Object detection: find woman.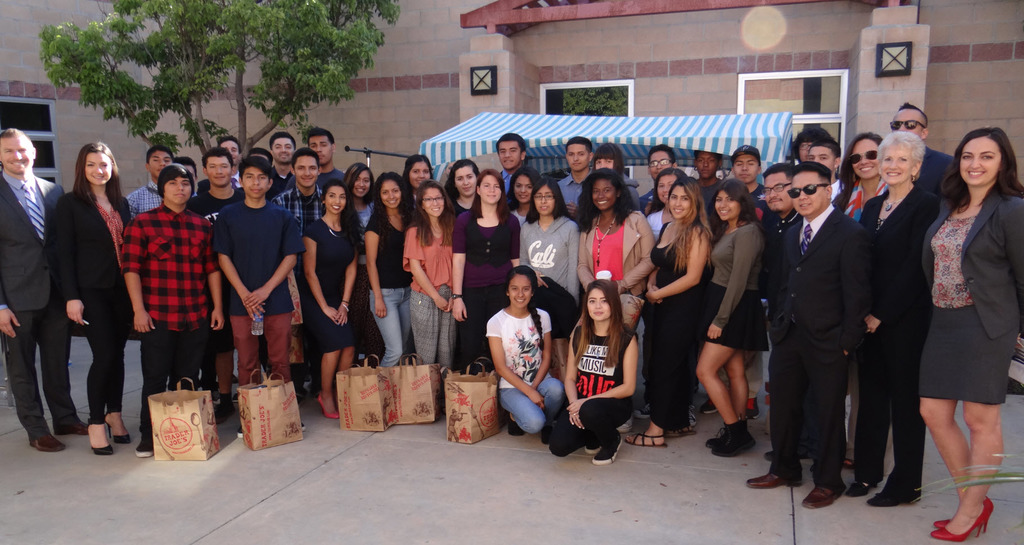
[833,128,888,461].
